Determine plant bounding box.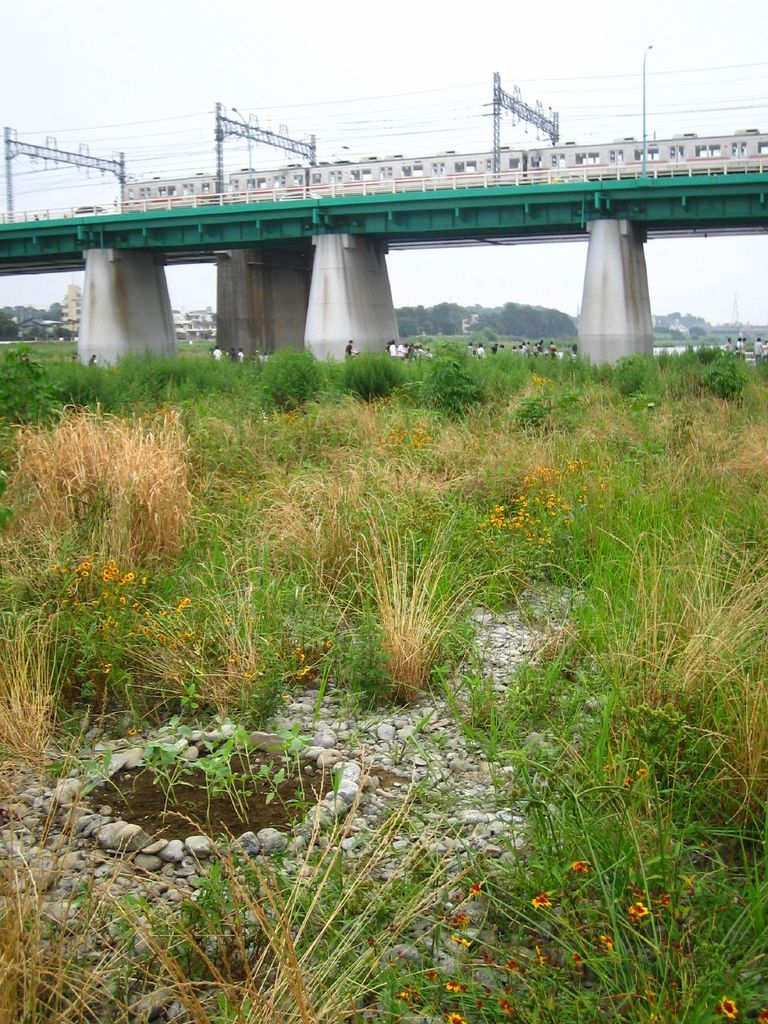
Determined: Rect(522, 346, 617, 395).
